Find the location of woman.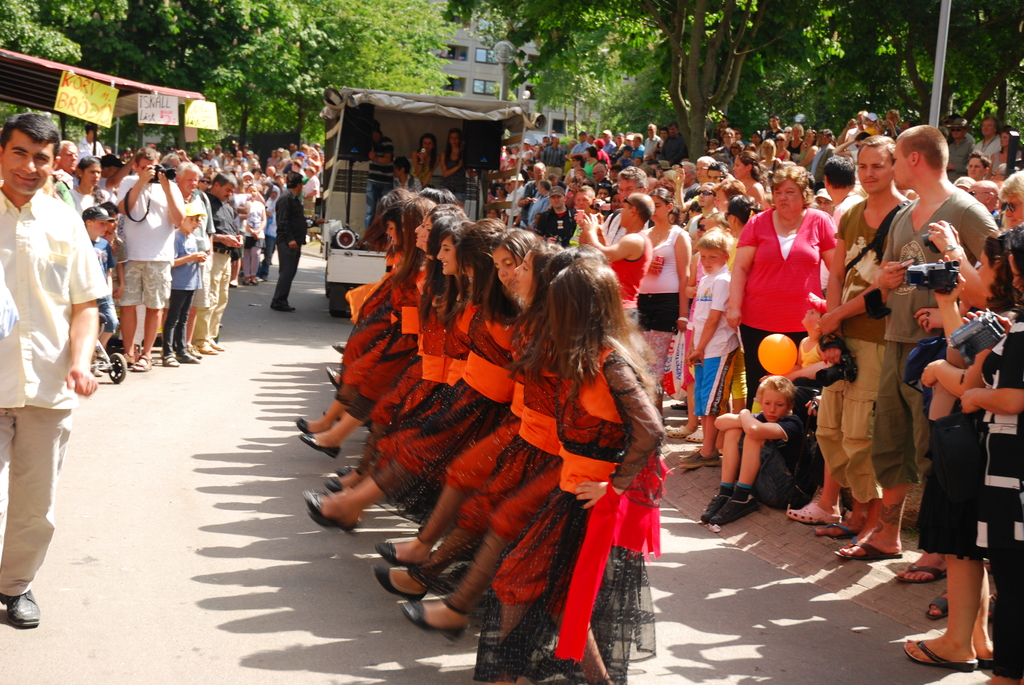
Location: [988,125,1021,181].
